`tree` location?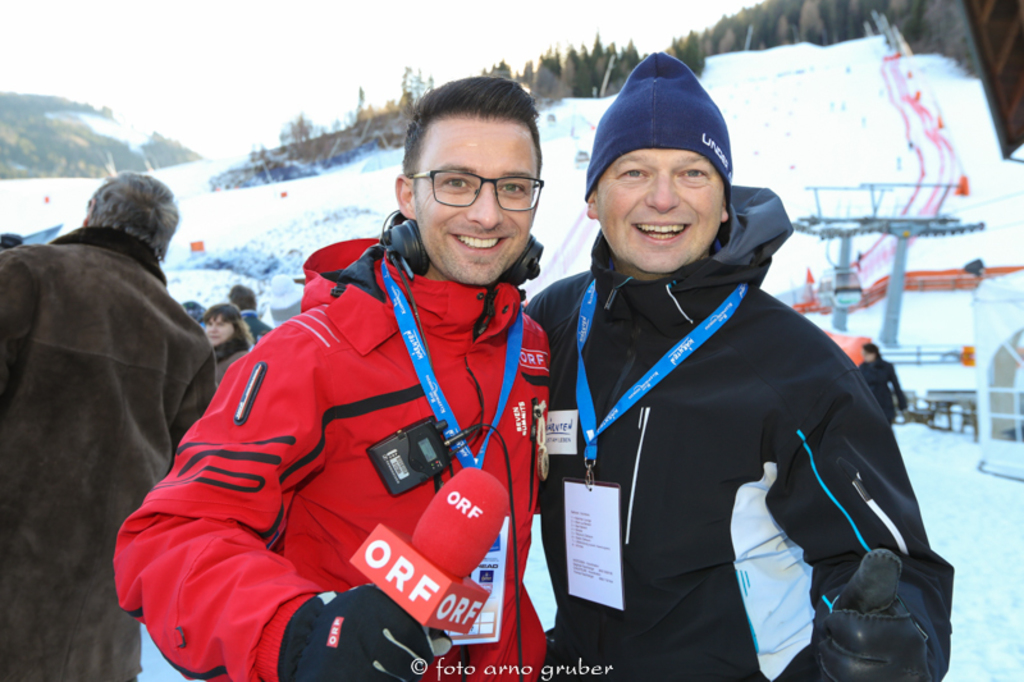
BBox(383, 64, 438, 161)
